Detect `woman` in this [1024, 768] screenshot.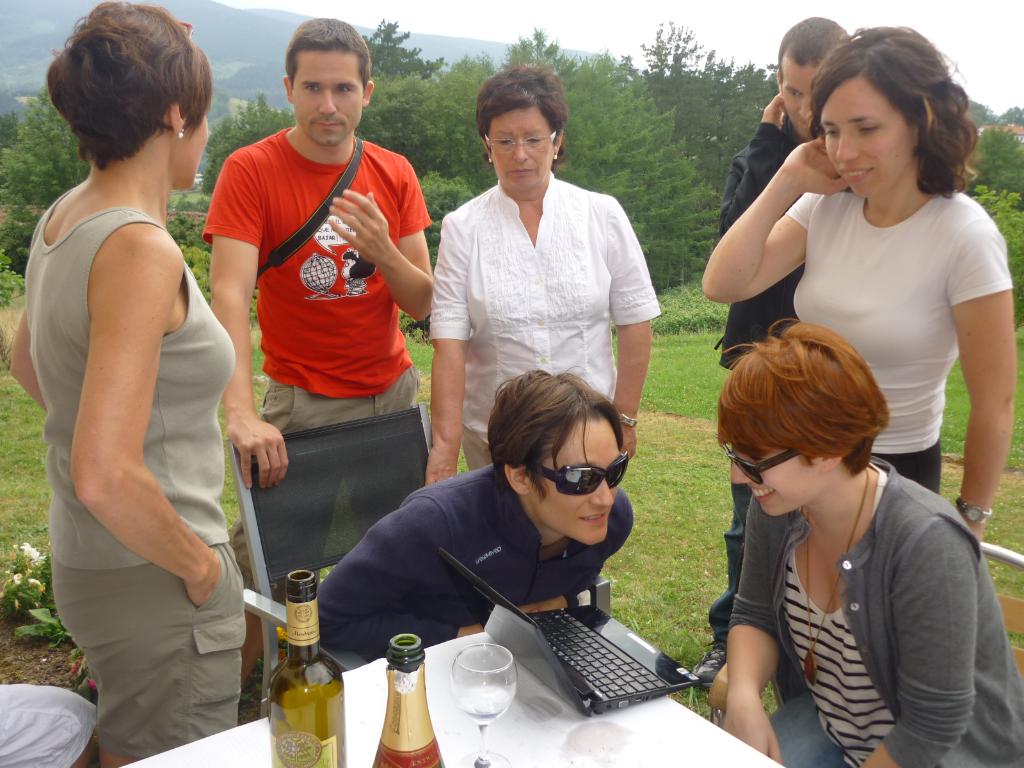
Detection: BBox(722, 316, 1023, 767).
